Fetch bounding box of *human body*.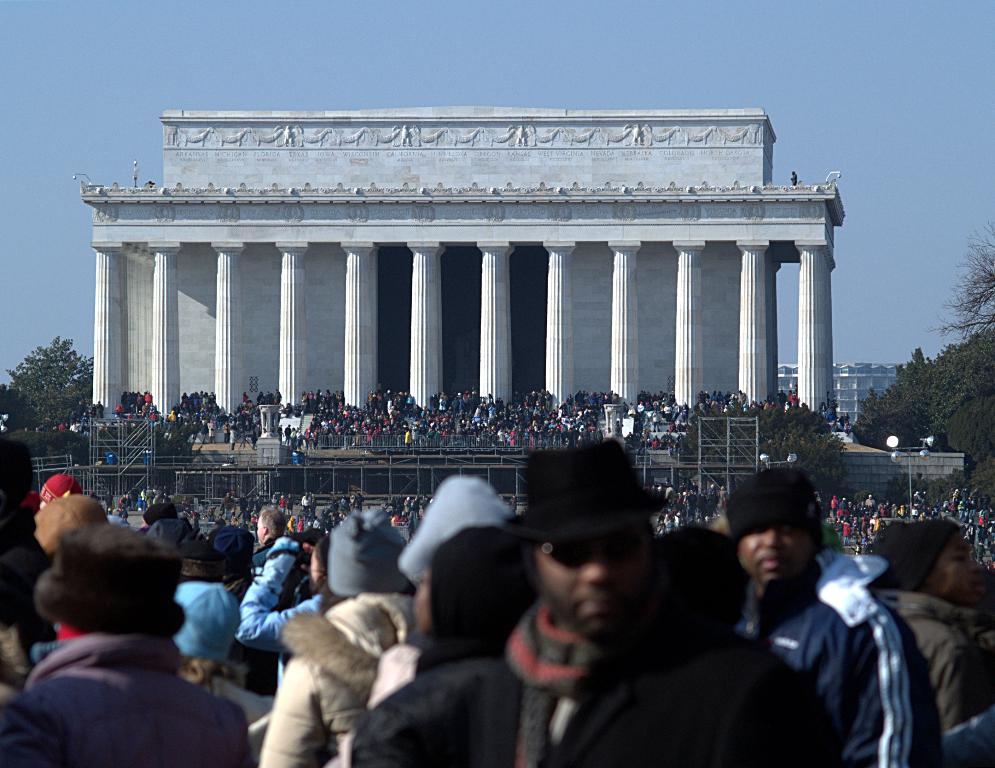
Bbox: [x1=338, y1=520, x2=548, y2=767].
